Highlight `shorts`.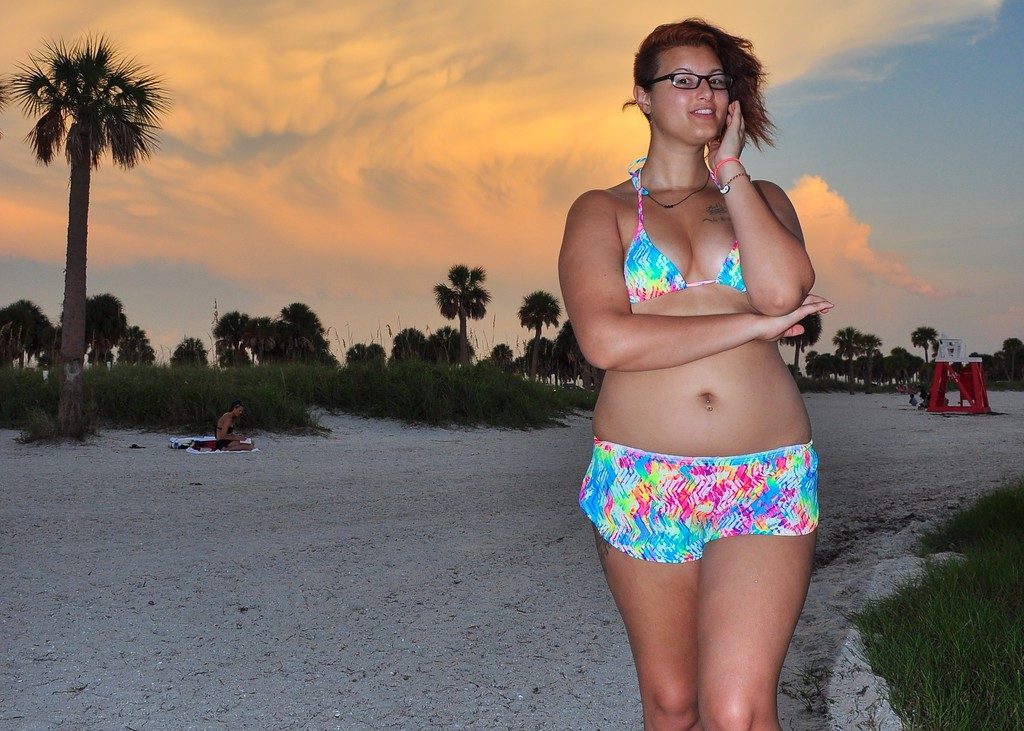
Highlighted region: (x1=602, y1=451, x2=832, y2=569).
